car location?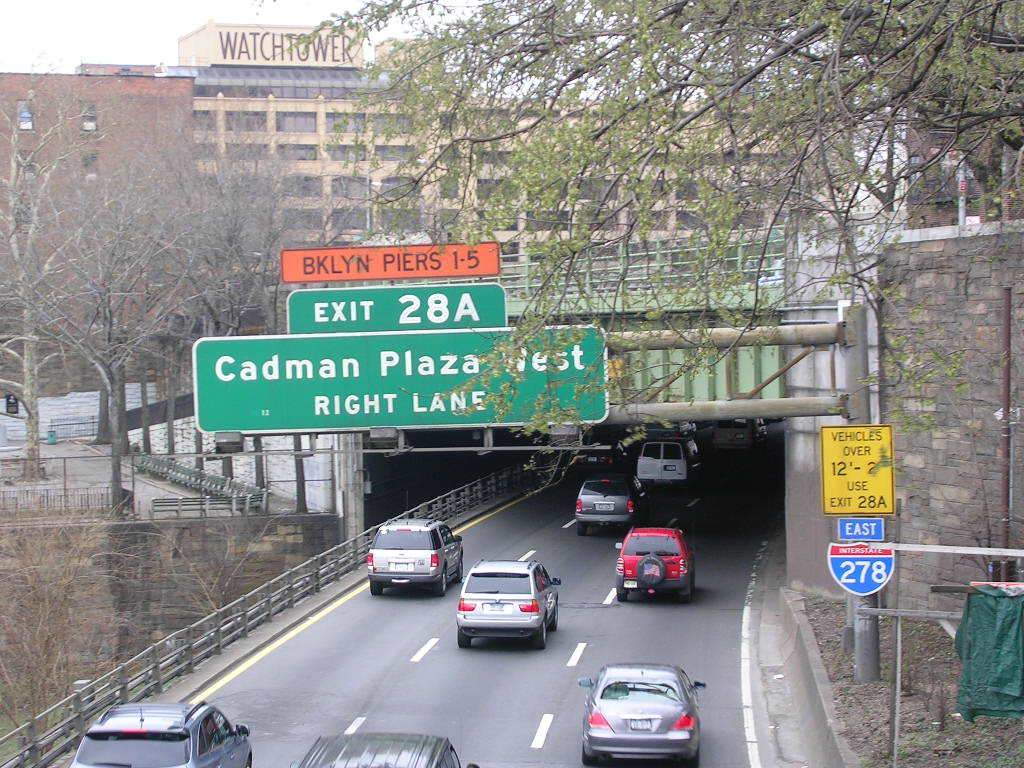
(575, 475, 647, 532)
